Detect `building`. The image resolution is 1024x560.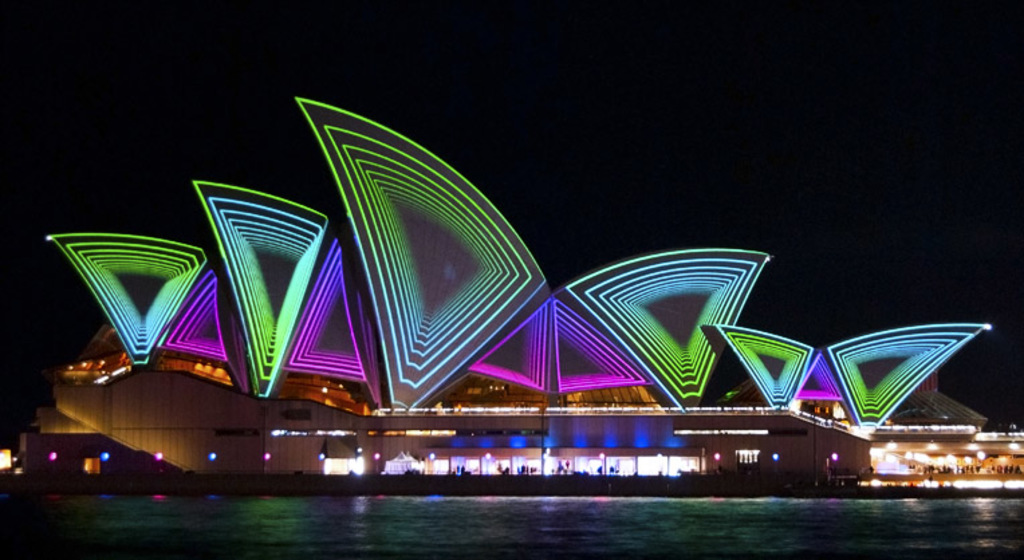
box=[869, 371, 1023, 505].
